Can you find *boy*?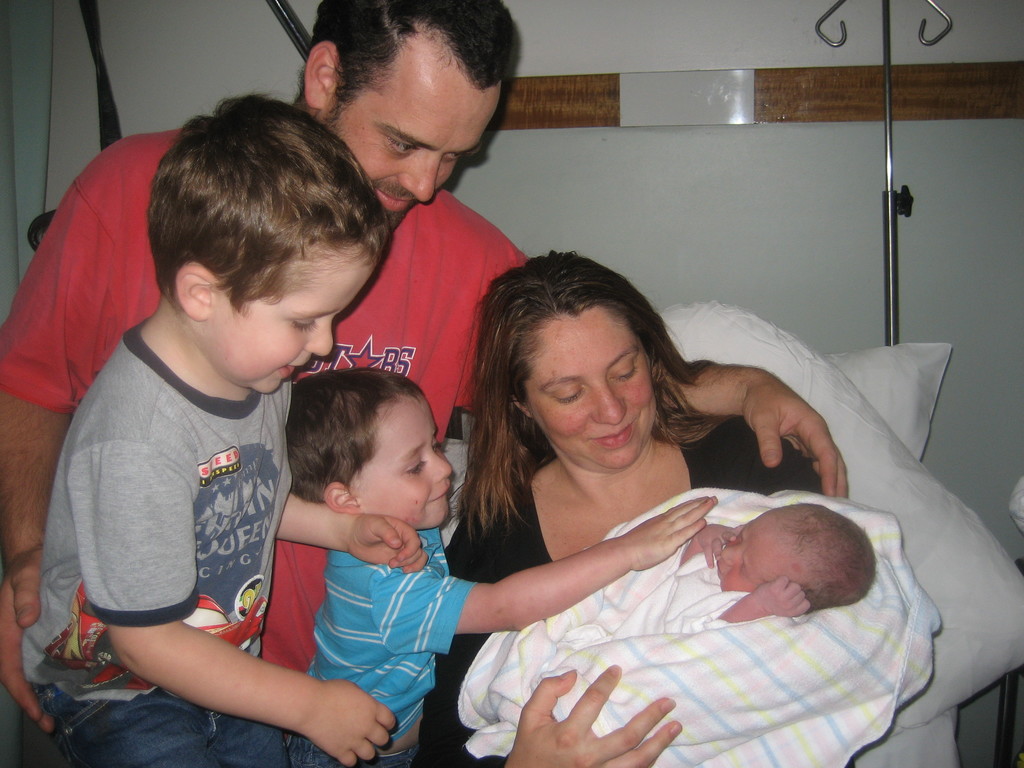
Yes, bounding box: bbox=(673, 496, 876, 633).
